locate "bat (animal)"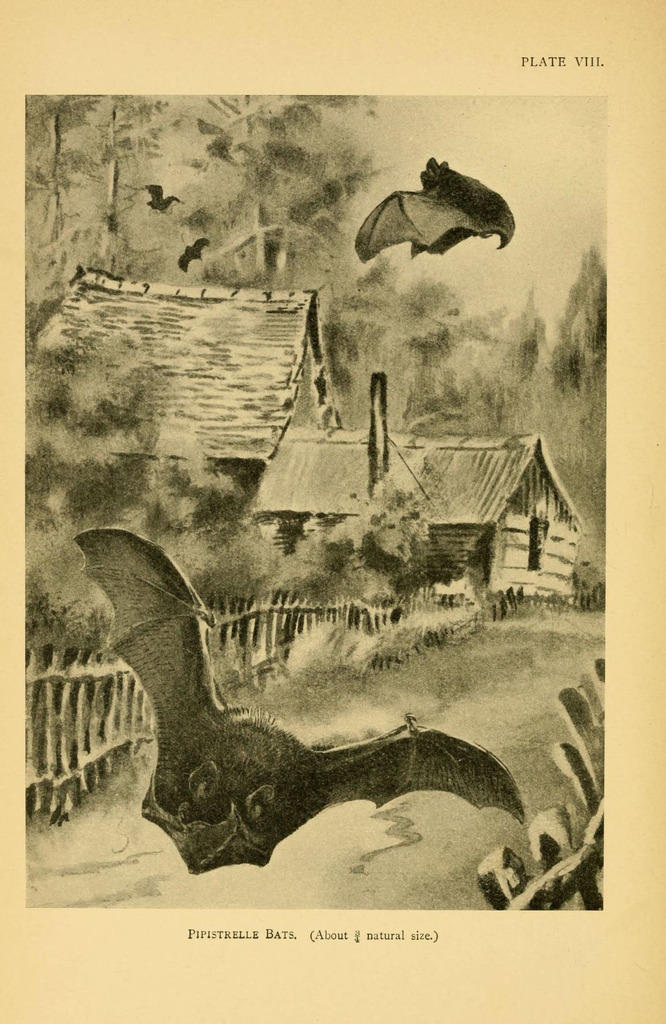
BBox(348, 152, 516, 265)
